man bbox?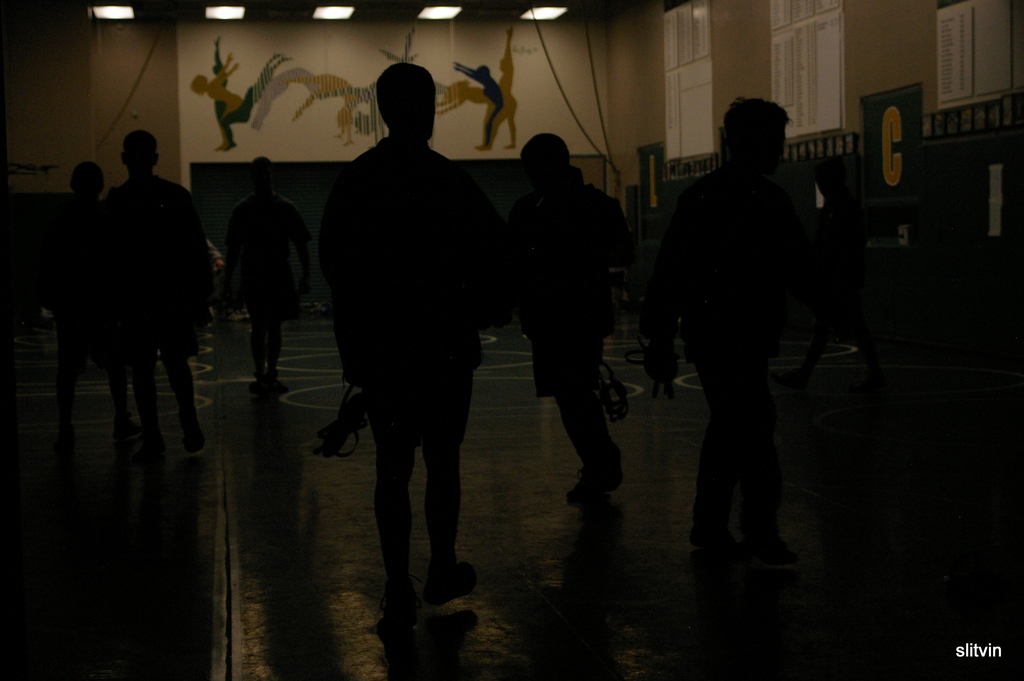
Rect(510, 131, 632, 502)
